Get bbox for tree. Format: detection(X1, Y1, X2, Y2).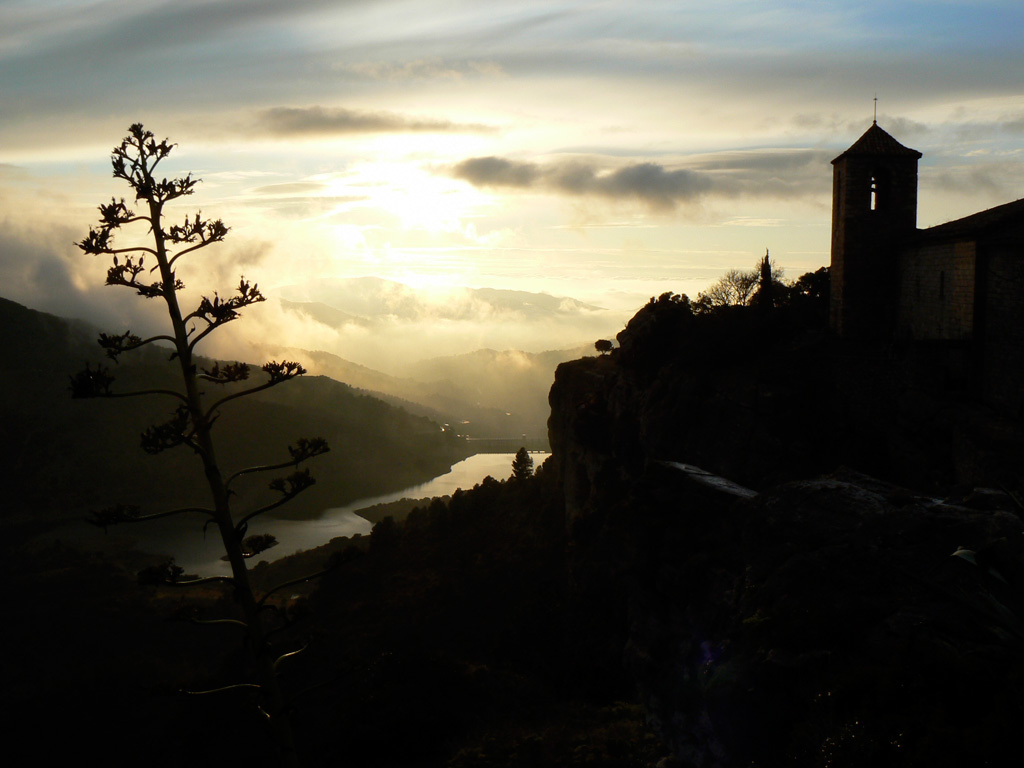
detection(89, 124, 353, 650).
